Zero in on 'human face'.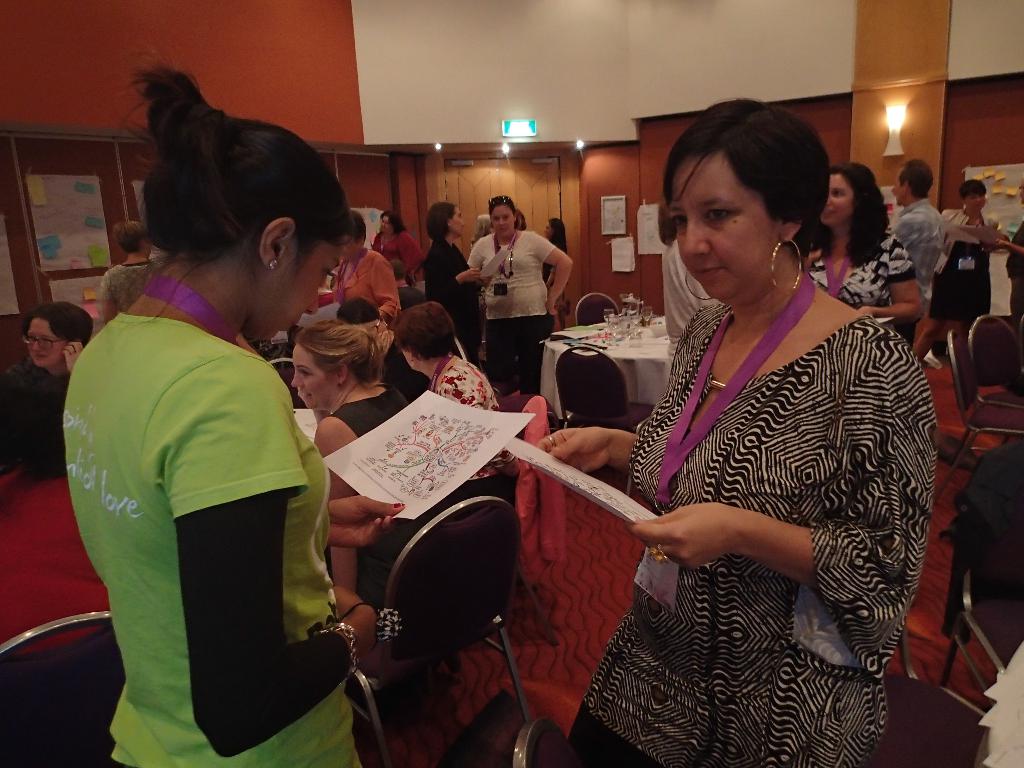
Zeroed in: (left=266, top=239, right=345, bottom=335).
